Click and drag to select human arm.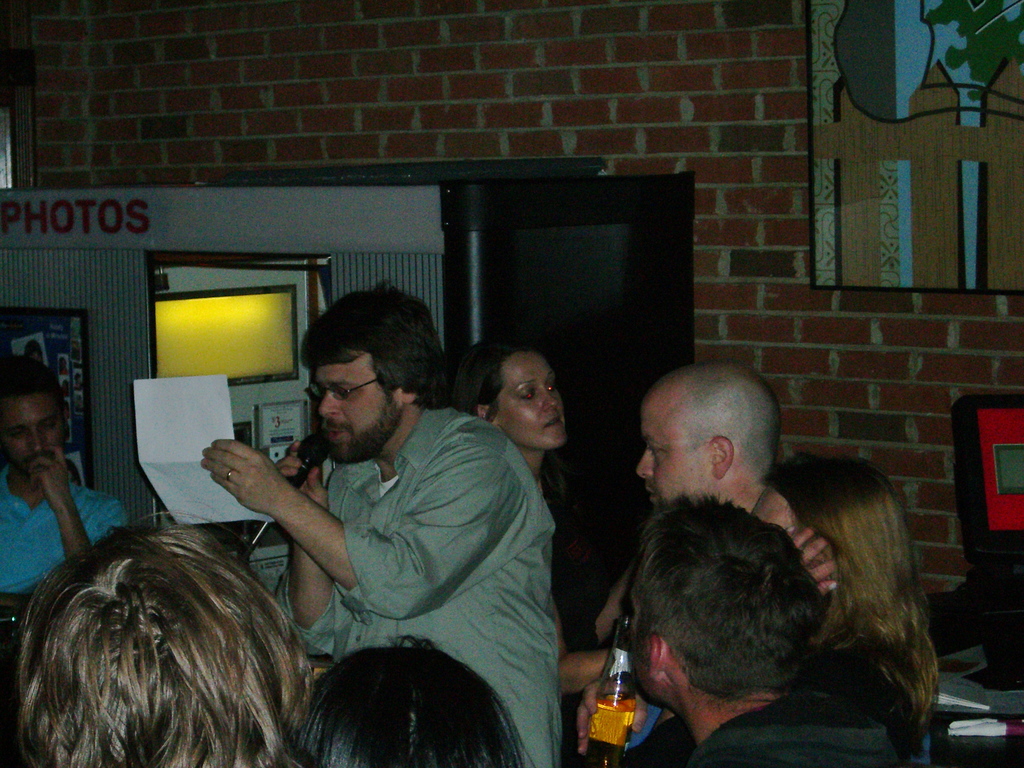
Selection: 270, 439, 333, 665.
